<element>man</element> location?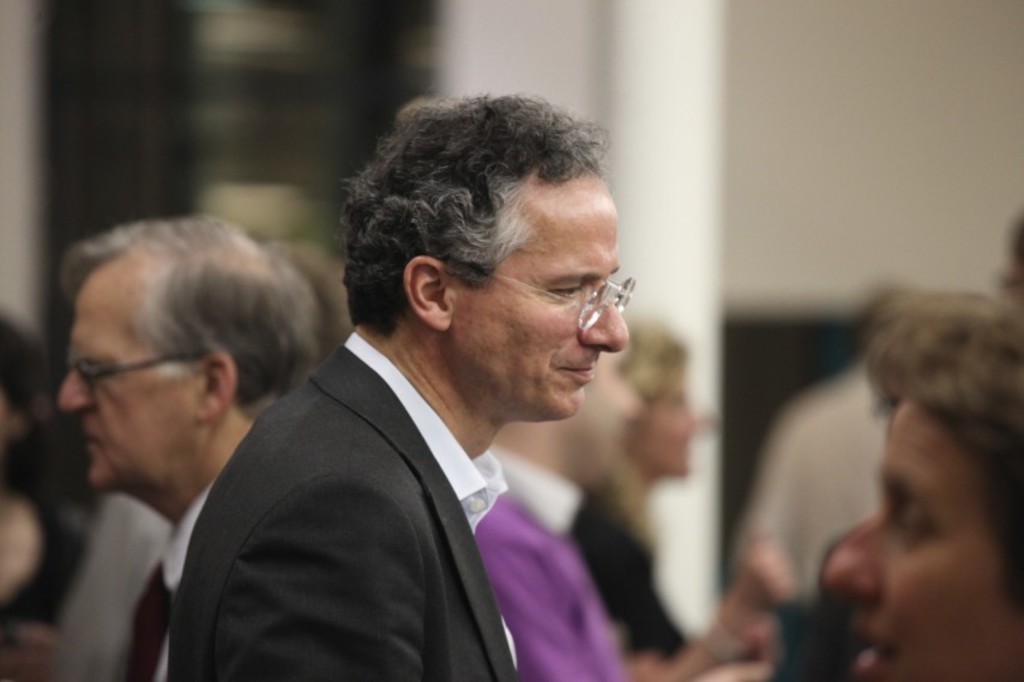
(left=141, top=116, right=712, bottom=675)
